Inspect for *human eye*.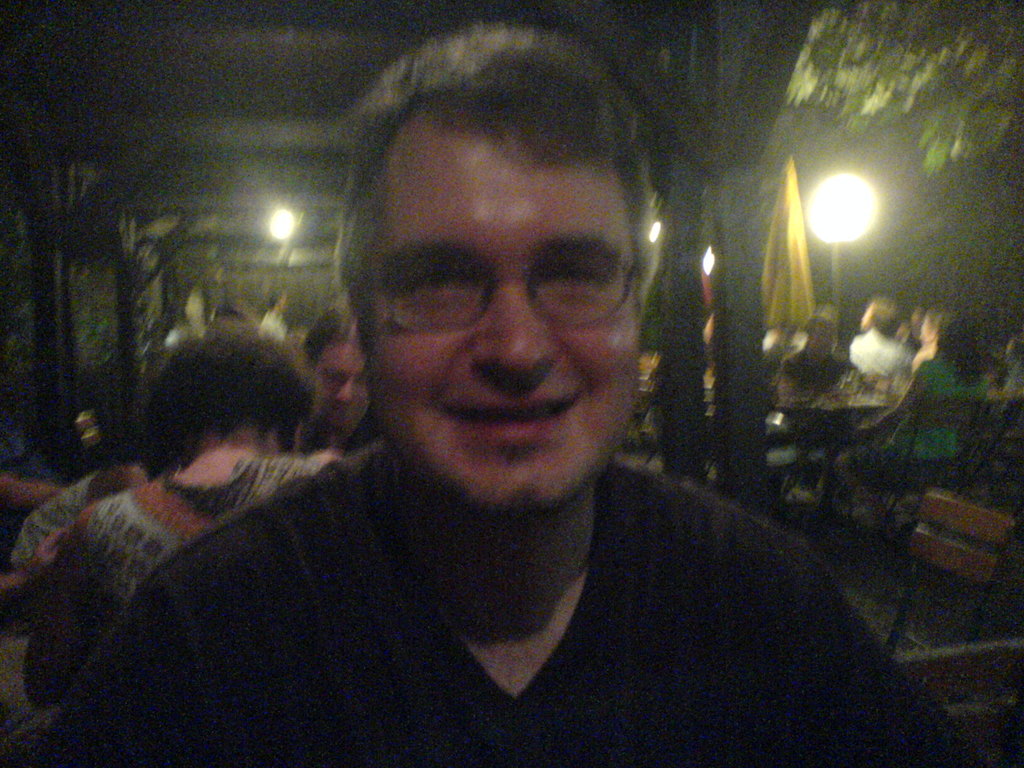
Inspection: (531,249,612,311).
